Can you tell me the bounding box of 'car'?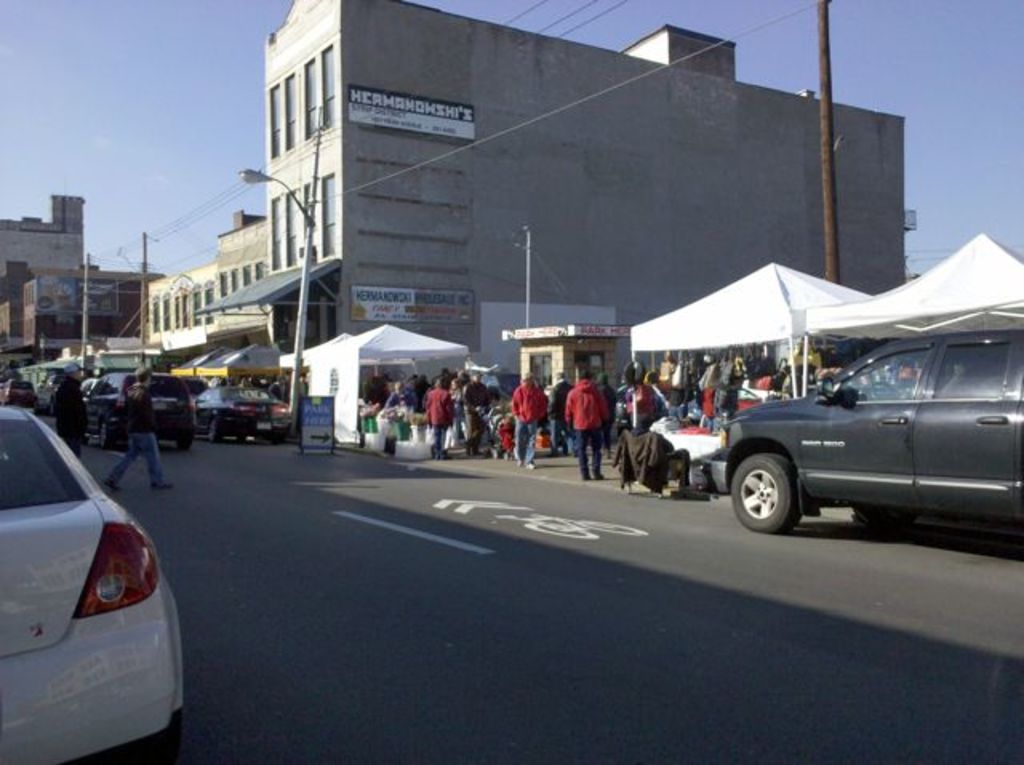
{"left": 85, "top": 373, "right": 194, "bottom": 448}.
